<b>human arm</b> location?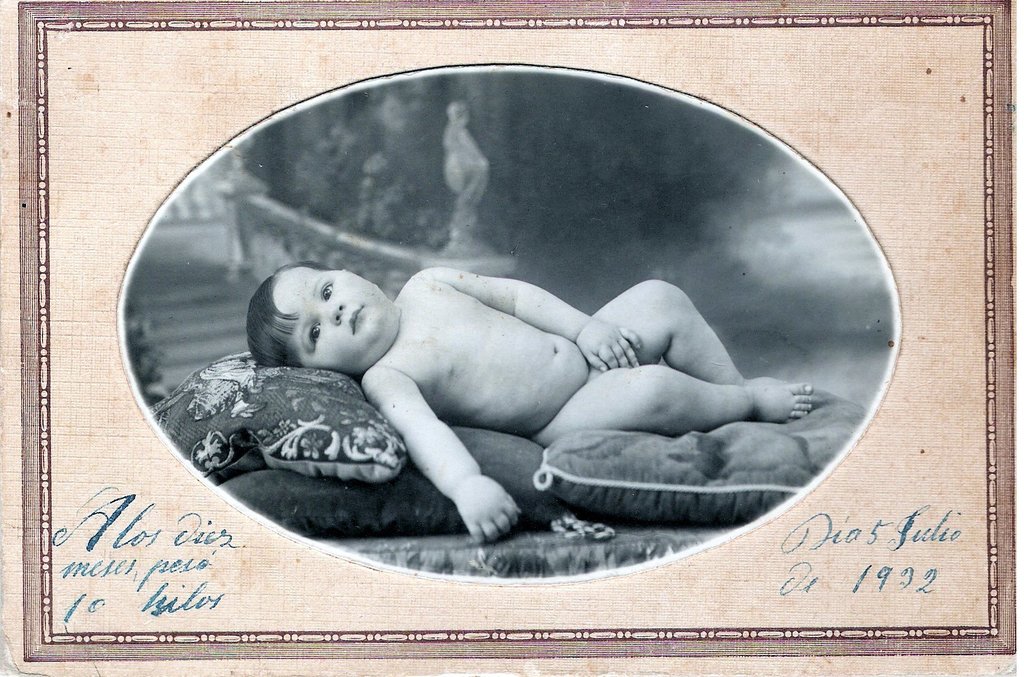
x1=435 y1=262 x2=646 y2=370
